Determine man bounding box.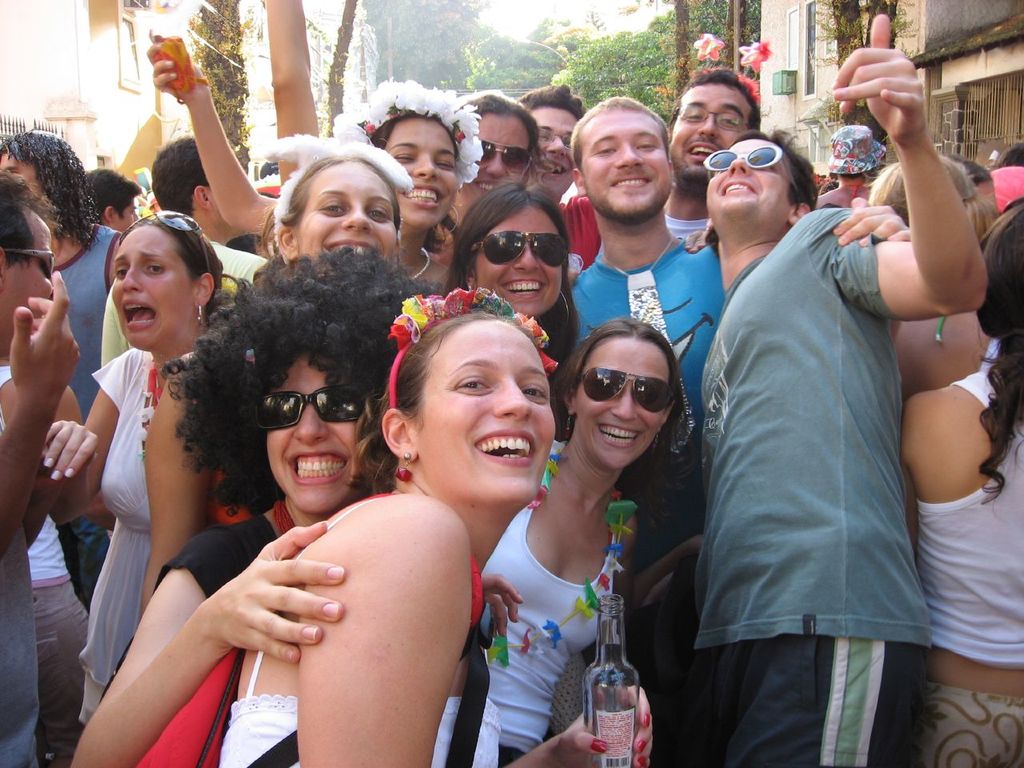
Determined: <box>514,82,585,204</box>.
